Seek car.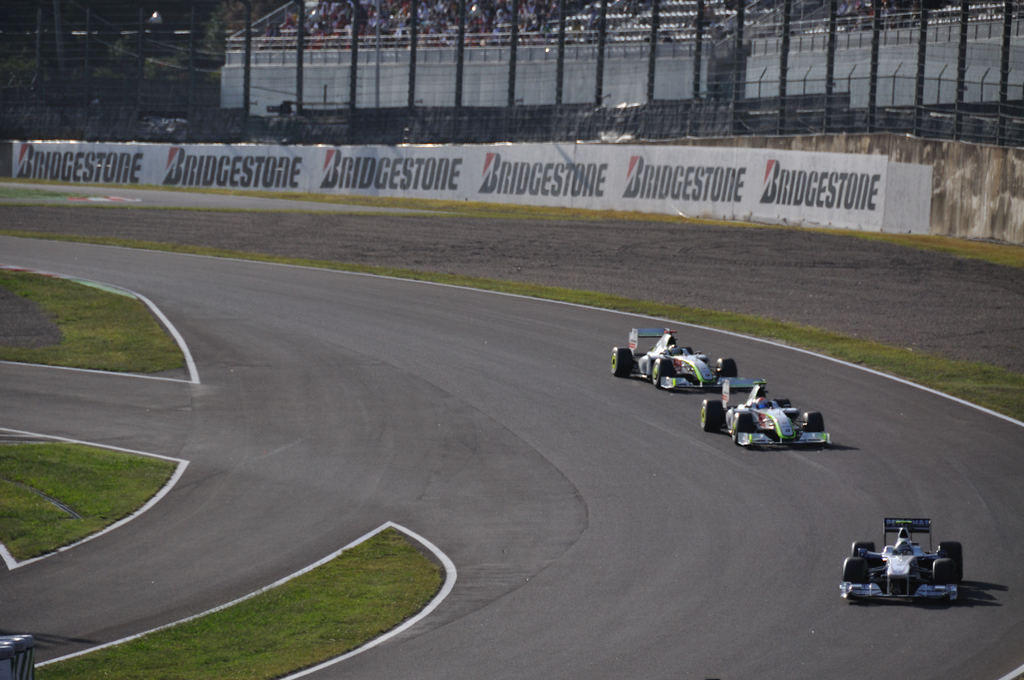
bbox=(611, 327, 763, 389).
